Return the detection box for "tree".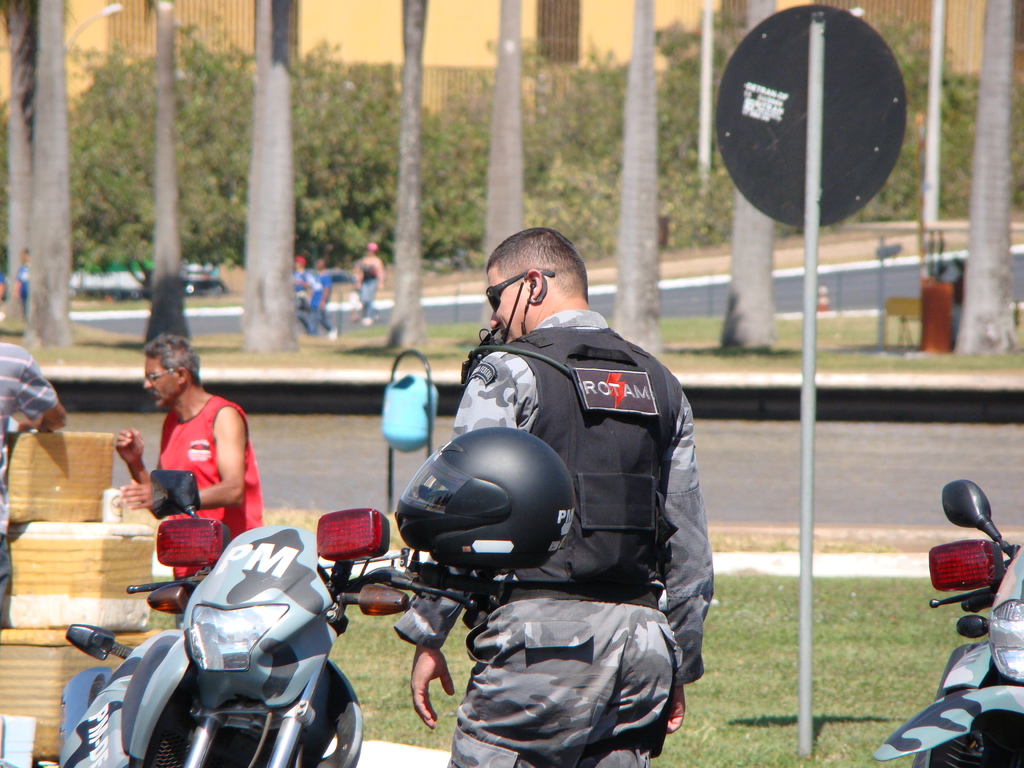
(605, 0, 670, 359).
